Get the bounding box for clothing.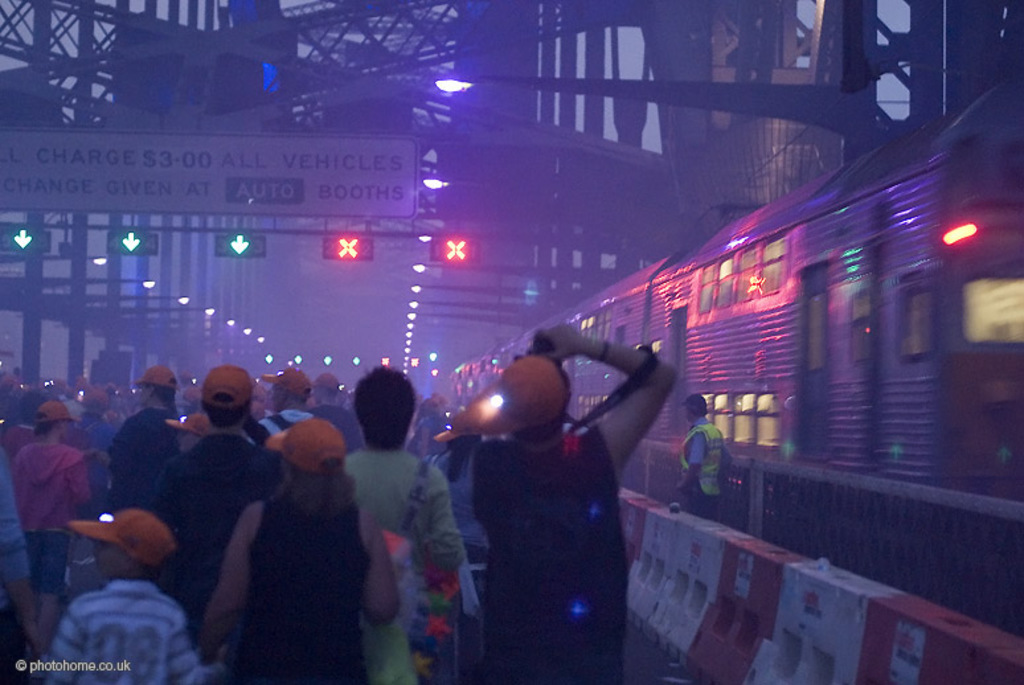
{"x1": 340, "y1": 438, "x2": 470, "y2": 577}.
